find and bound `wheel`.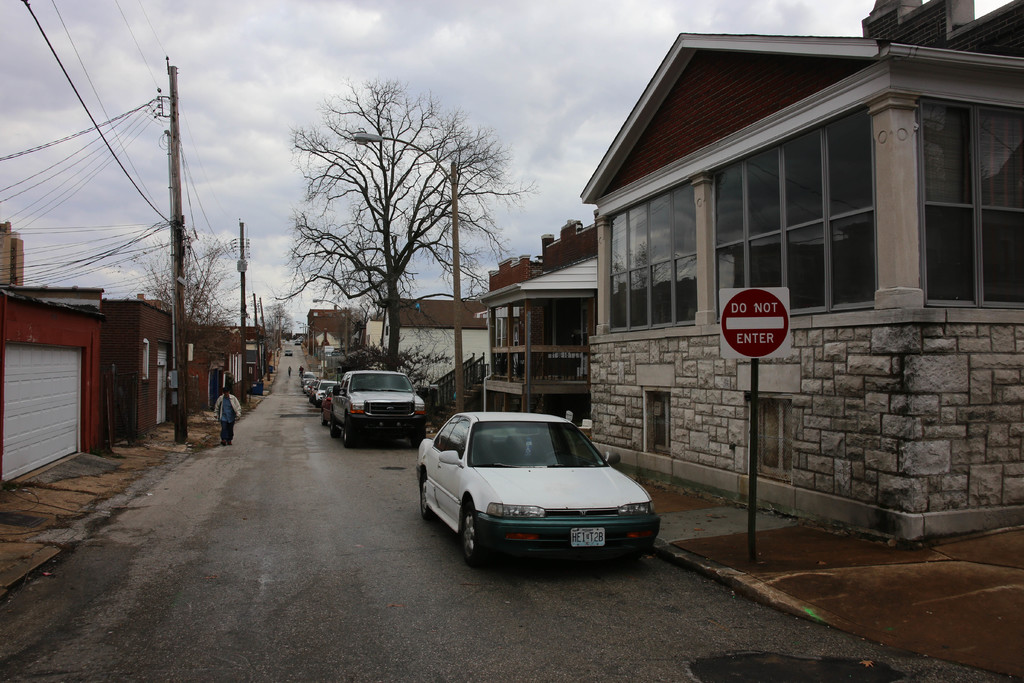
Bound: (x1=410, y1=428, x2=426, y2=446).
